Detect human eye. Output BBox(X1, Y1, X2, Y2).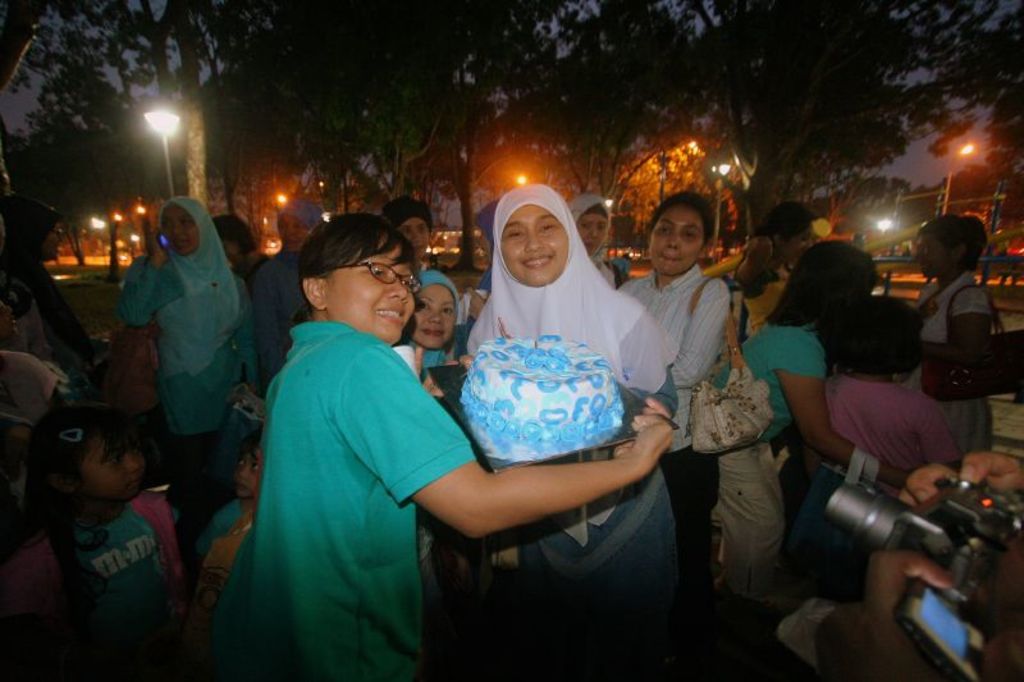
BBox(507, 226, 527, 242).
